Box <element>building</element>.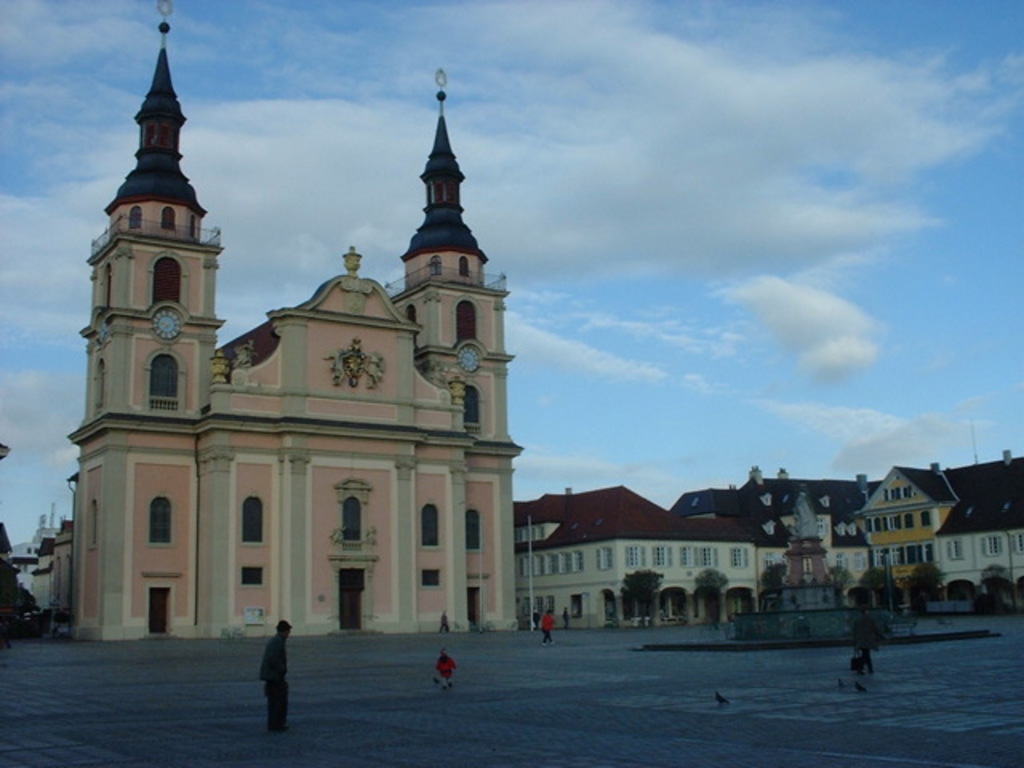
select_region(72, 8, 525, 640).
